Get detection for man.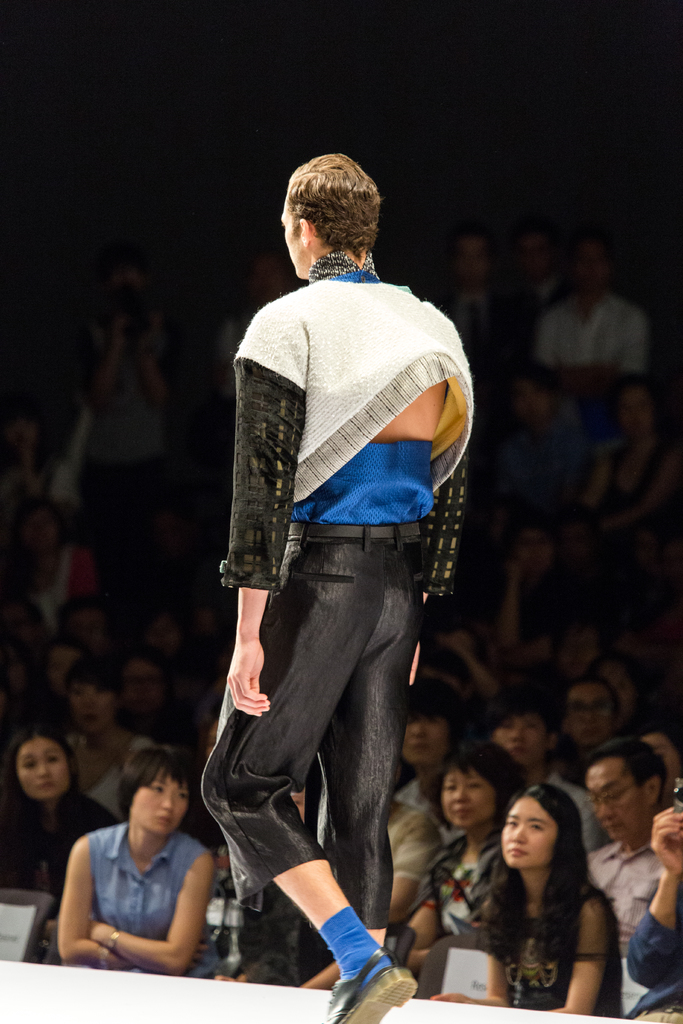
Detection: box(402, 678, 462, 847).
